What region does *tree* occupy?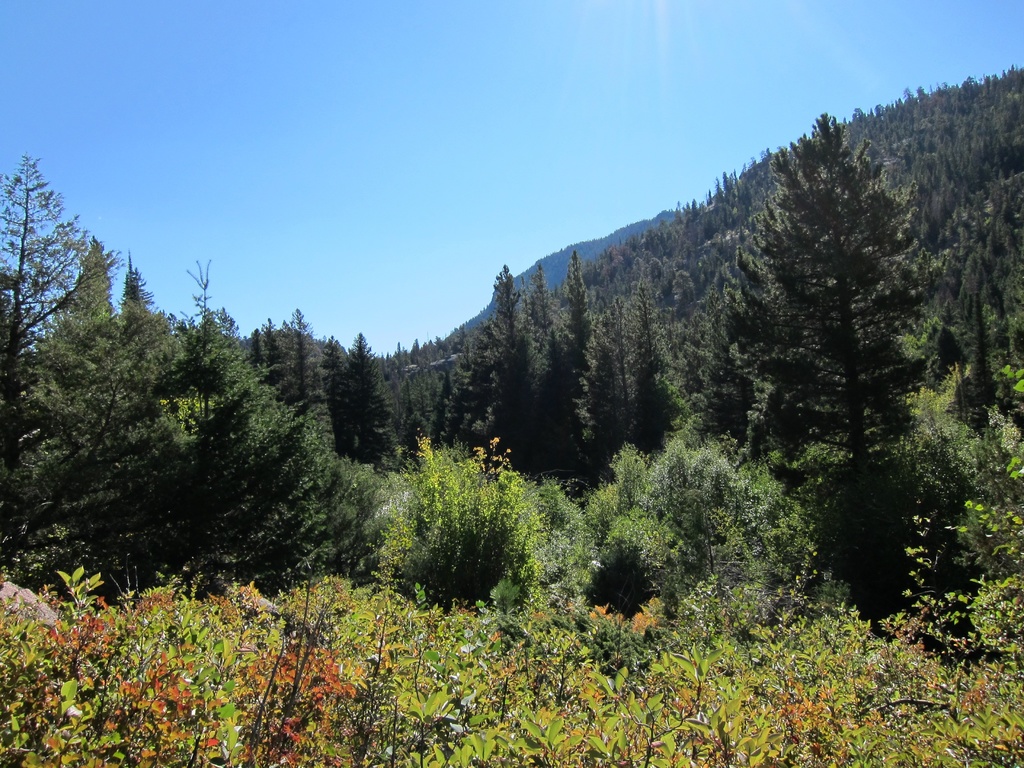
bbox(710, 99, 970, 632).
